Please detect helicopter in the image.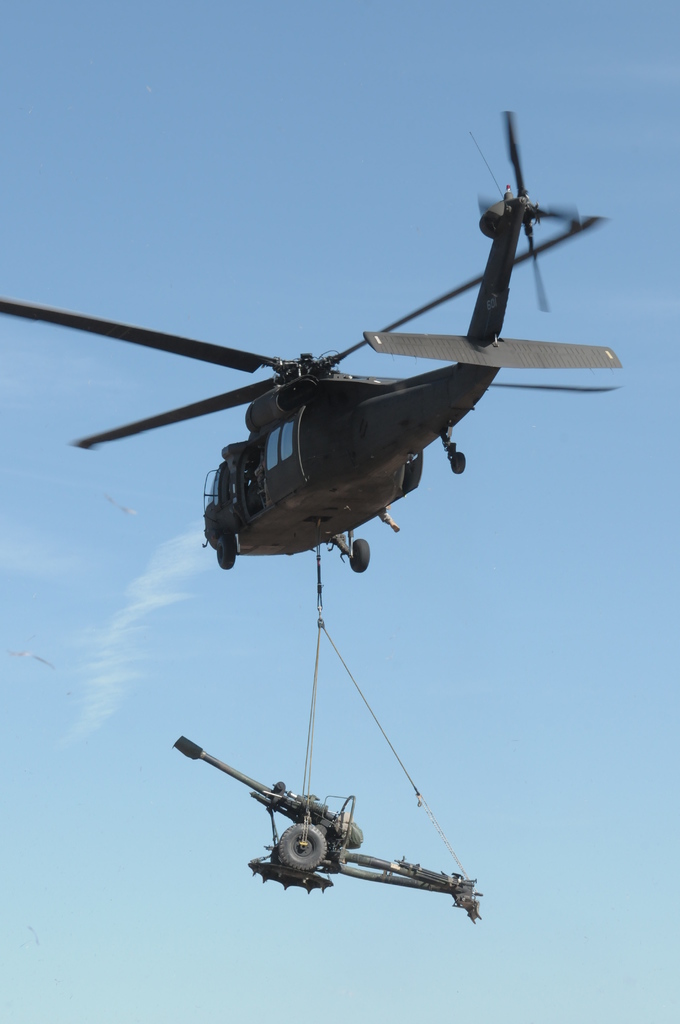
(0, 106, 628, 582).
